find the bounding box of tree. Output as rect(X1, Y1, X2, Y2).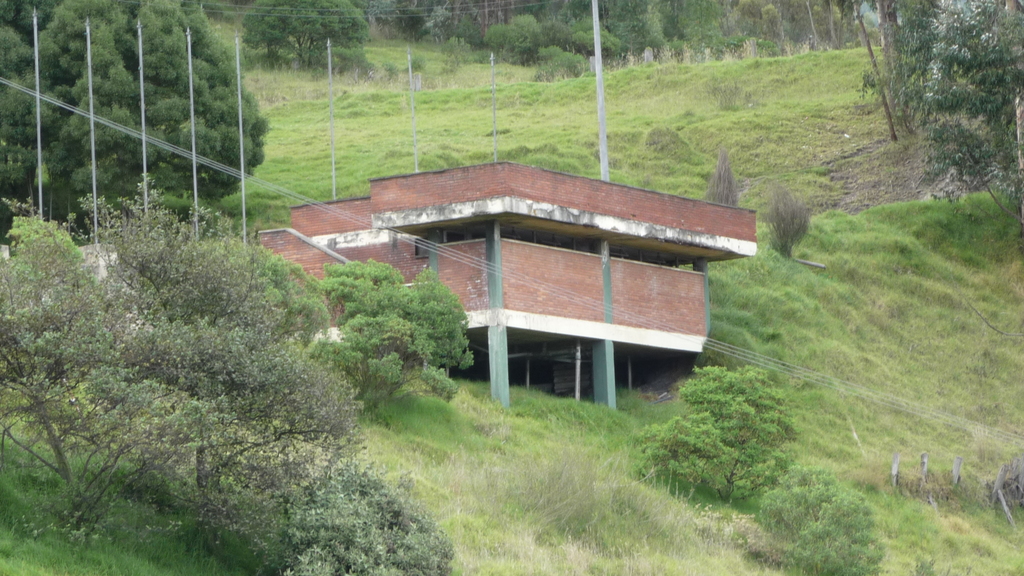
rect(626, 365, 797, 509).
